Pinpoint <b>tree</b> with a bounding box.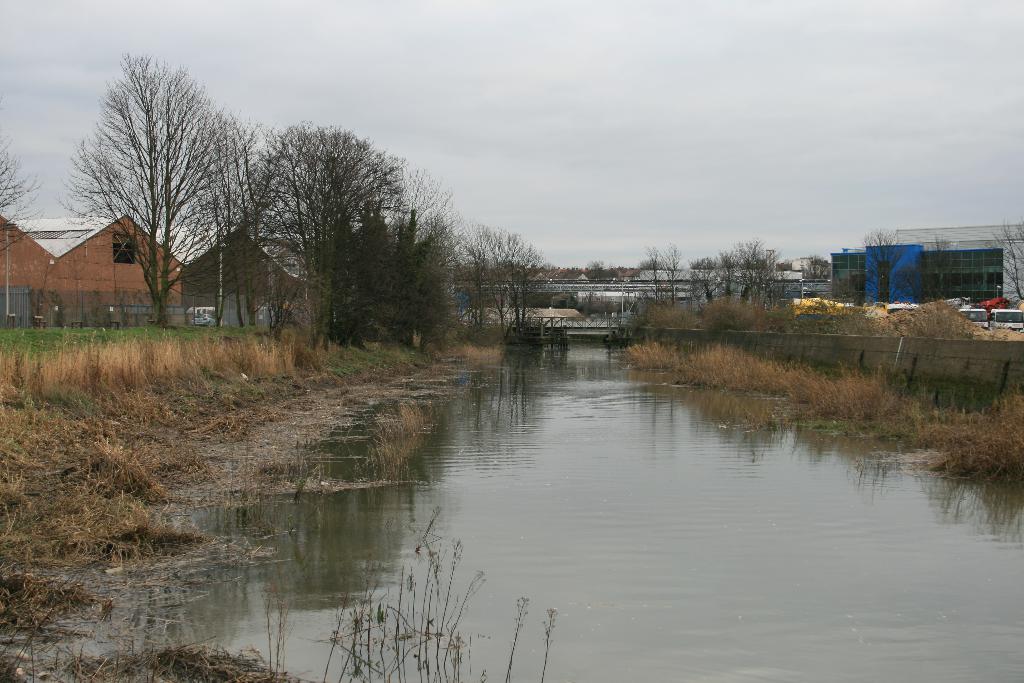
1:136:44:254.
